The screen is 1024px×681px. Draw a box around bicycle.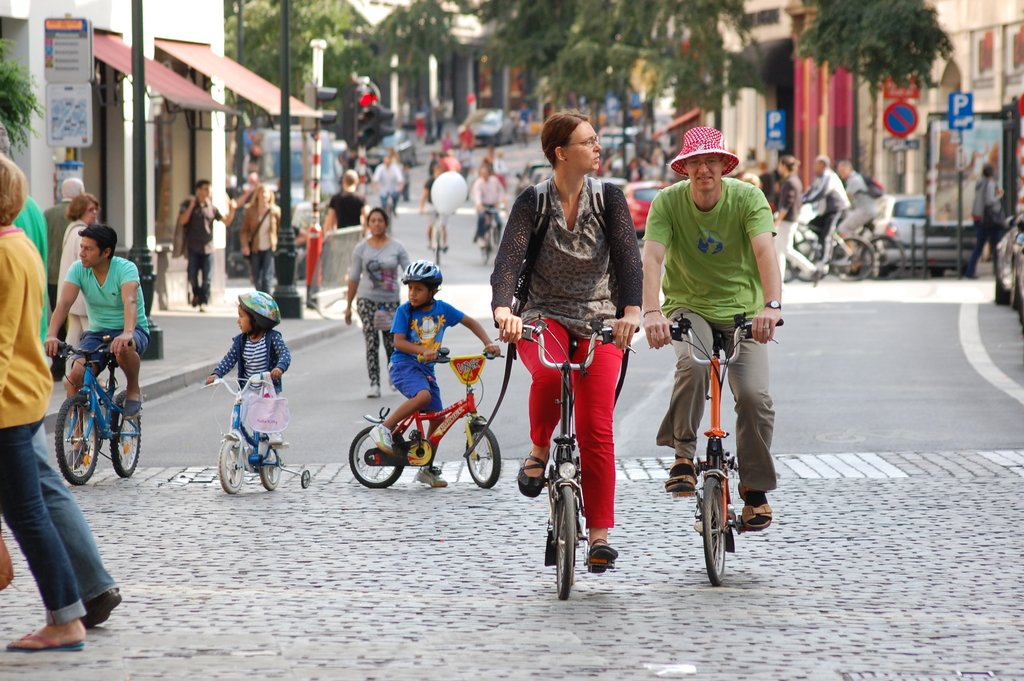
BBox(794, 215, 865, 290).
